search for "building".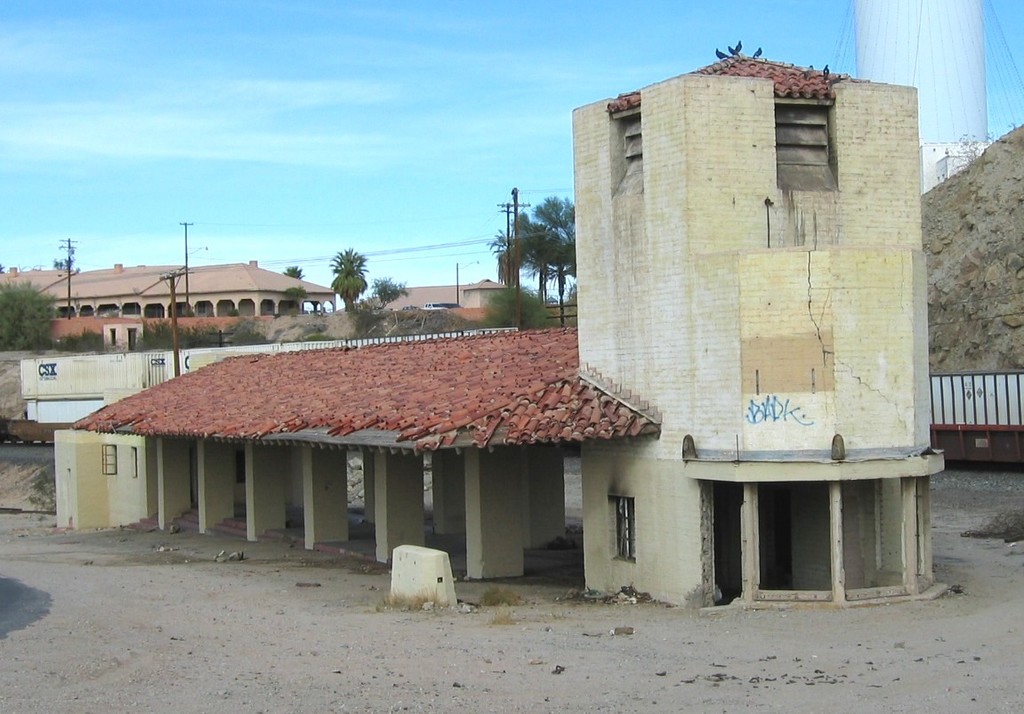
Found at (x1=336, y1=277, x2=510, y2=312).
